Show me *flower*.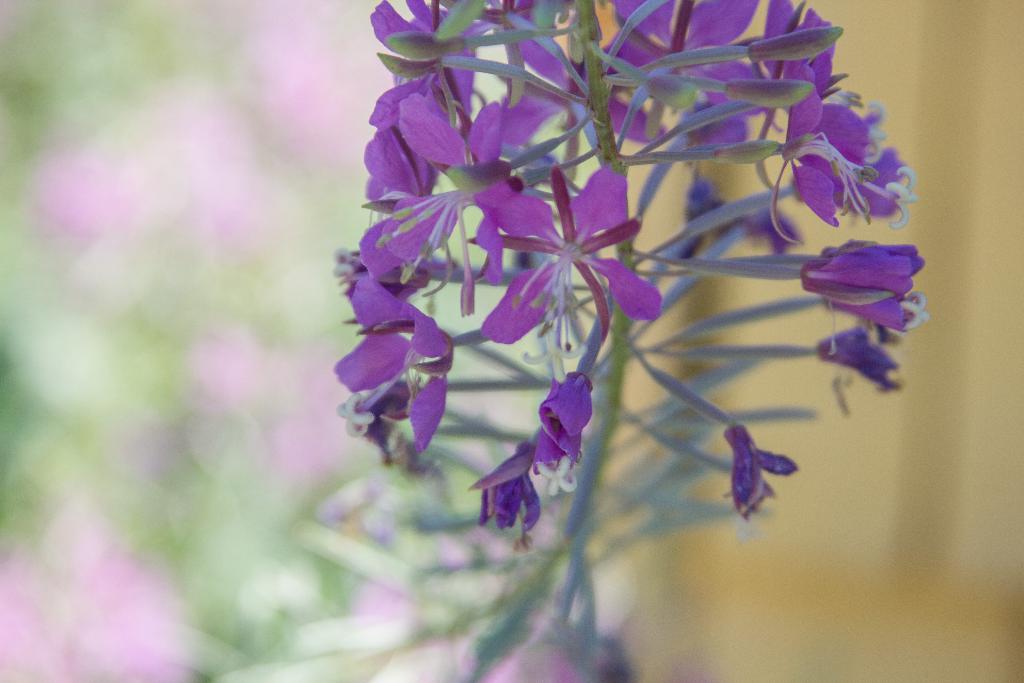
*flower* is here: (left=797, top=231, right=927, bottom=329).
